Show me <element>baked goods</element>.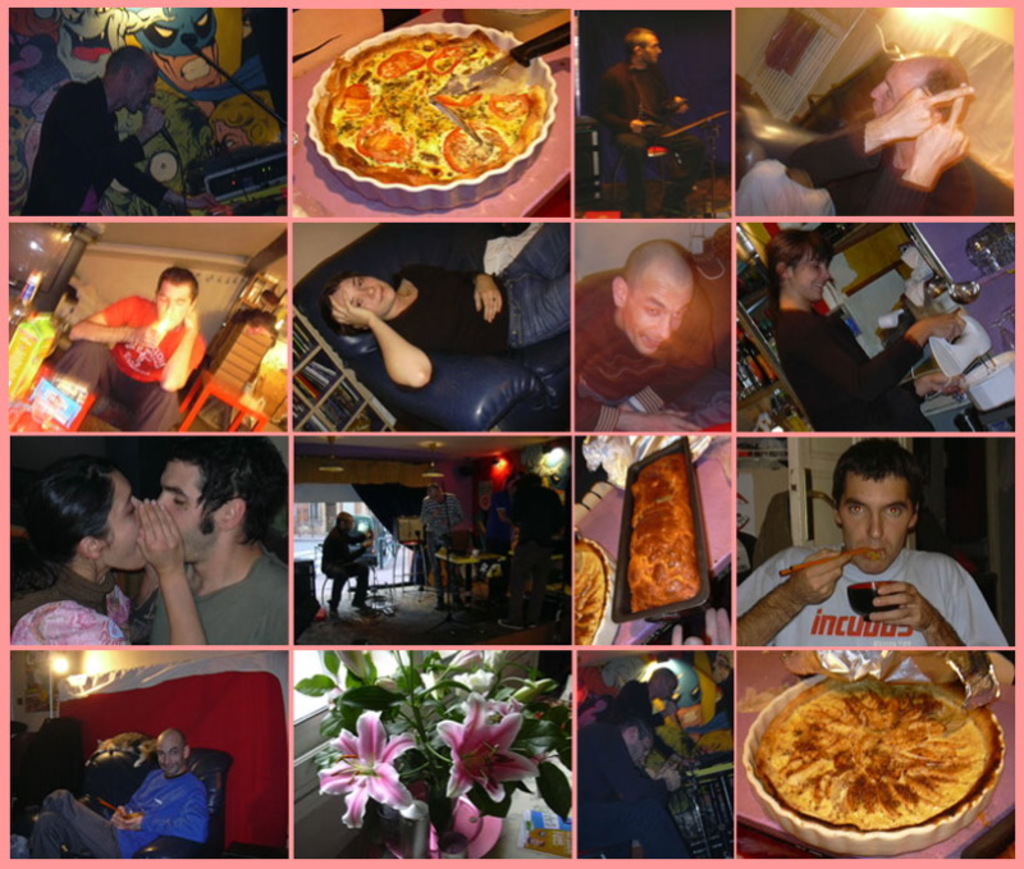
<element>baked goods</element> is here: x1=756 y1=686 x2=993 y2=828.
